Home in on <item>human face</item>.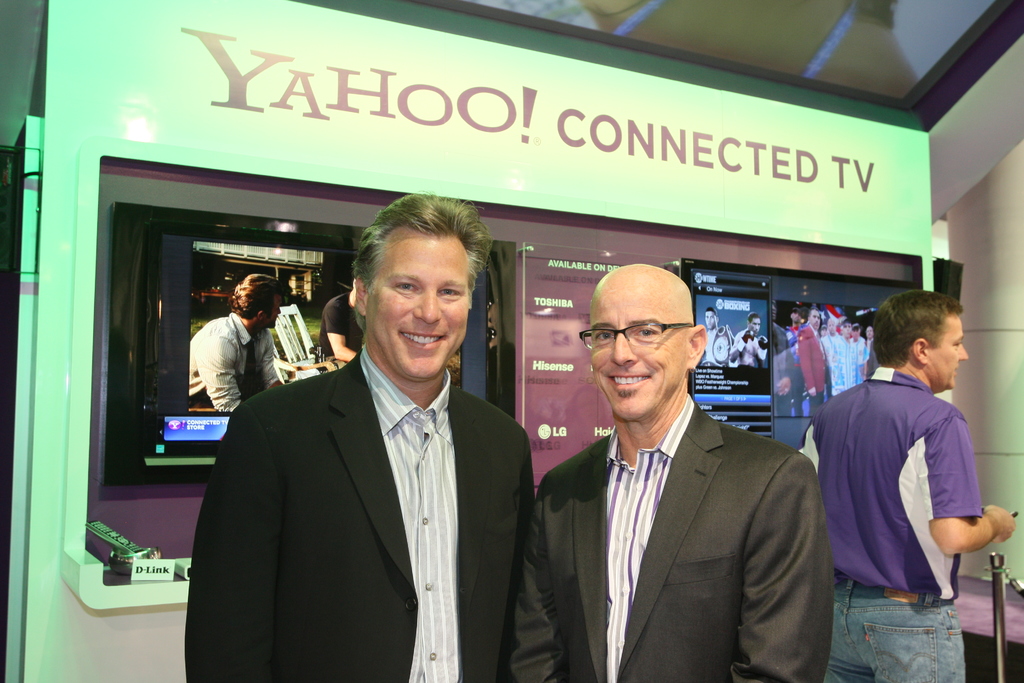
Homed in at Rect(746, 309, 762, 339).
